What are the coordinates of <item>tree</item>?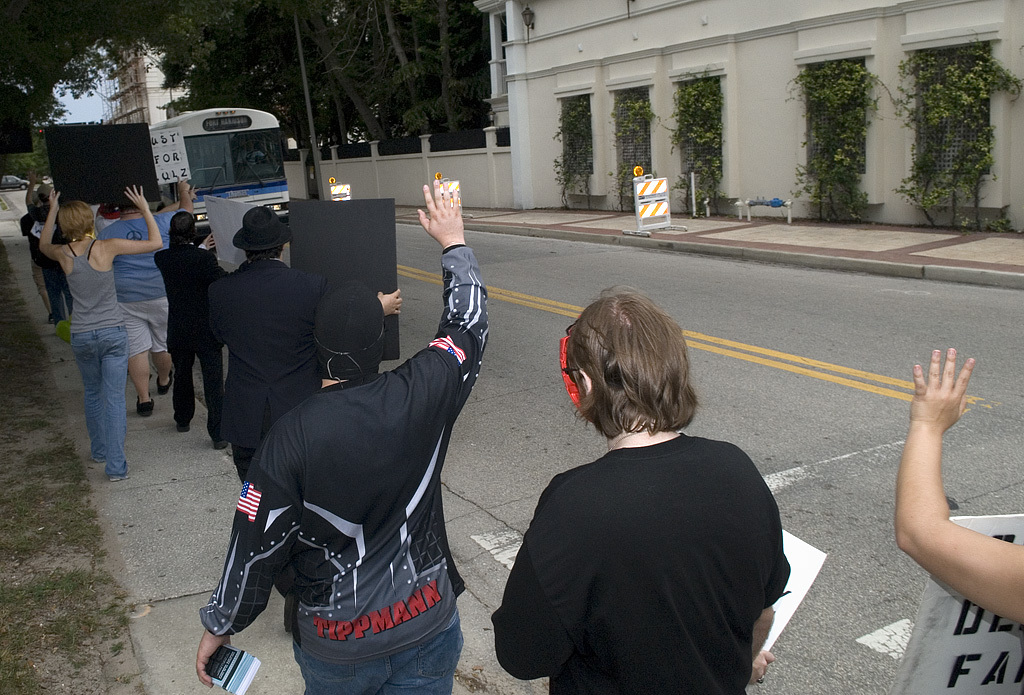
box(241, 0, 330, 150).
